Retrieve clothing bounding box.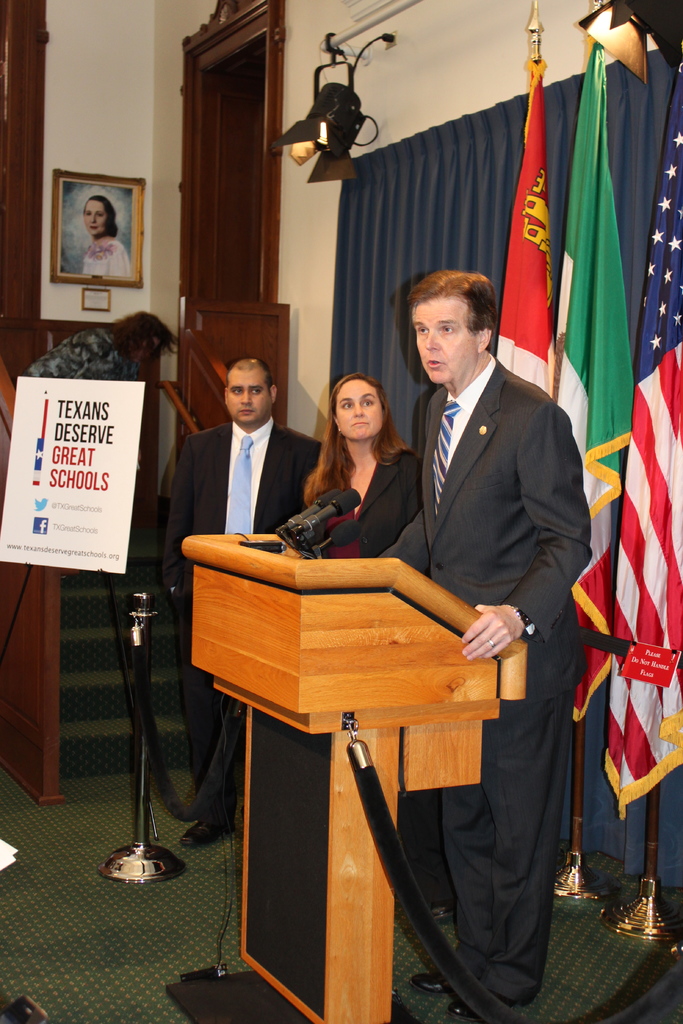
Bounding box: (left=165, top=413, right=320, bottom=767).
